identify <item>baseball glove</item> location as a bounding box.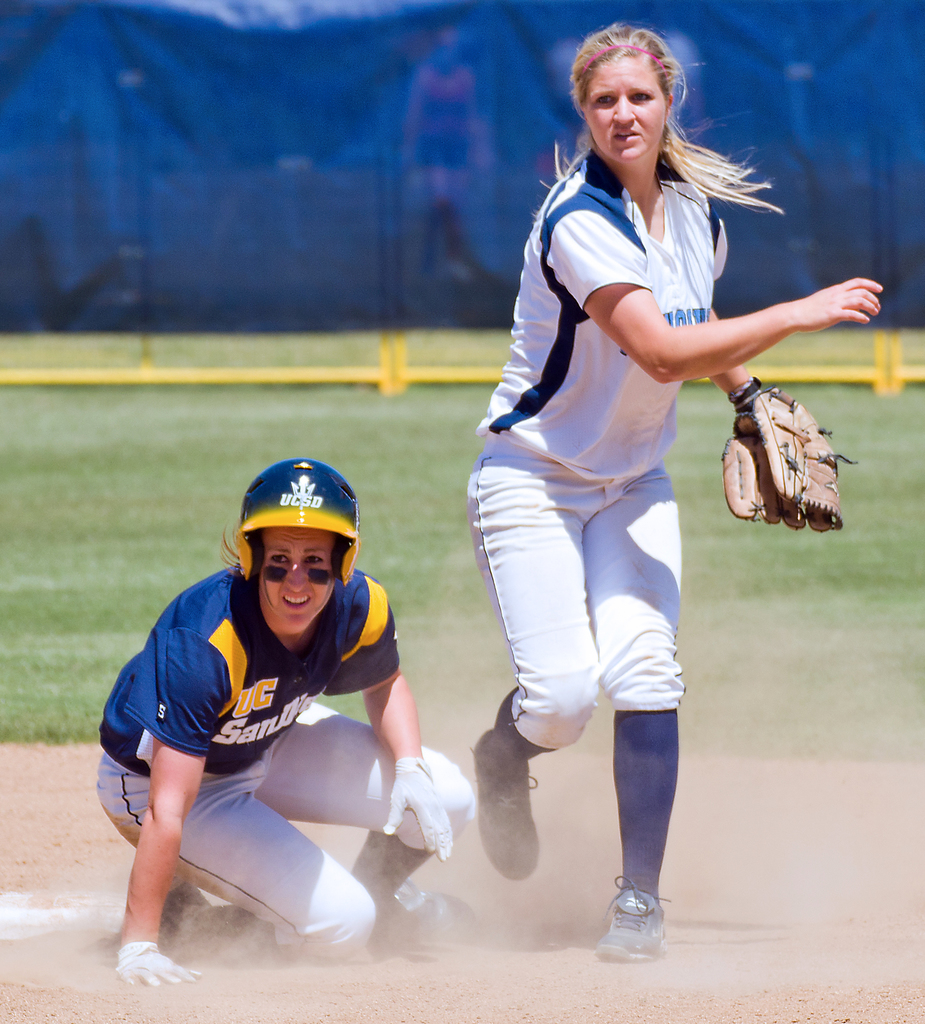
{"x1": 722, "y1": 374, "x2": 860, "y2": 532}.
